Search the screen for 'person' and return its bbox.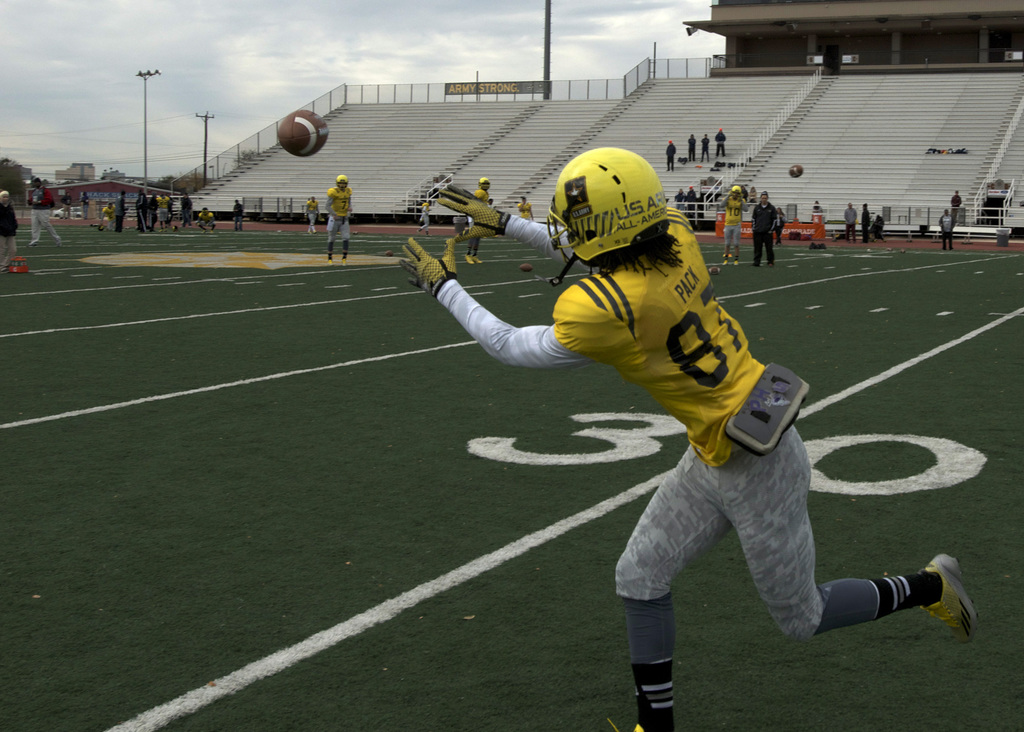
Found: 773,199,786,245.
